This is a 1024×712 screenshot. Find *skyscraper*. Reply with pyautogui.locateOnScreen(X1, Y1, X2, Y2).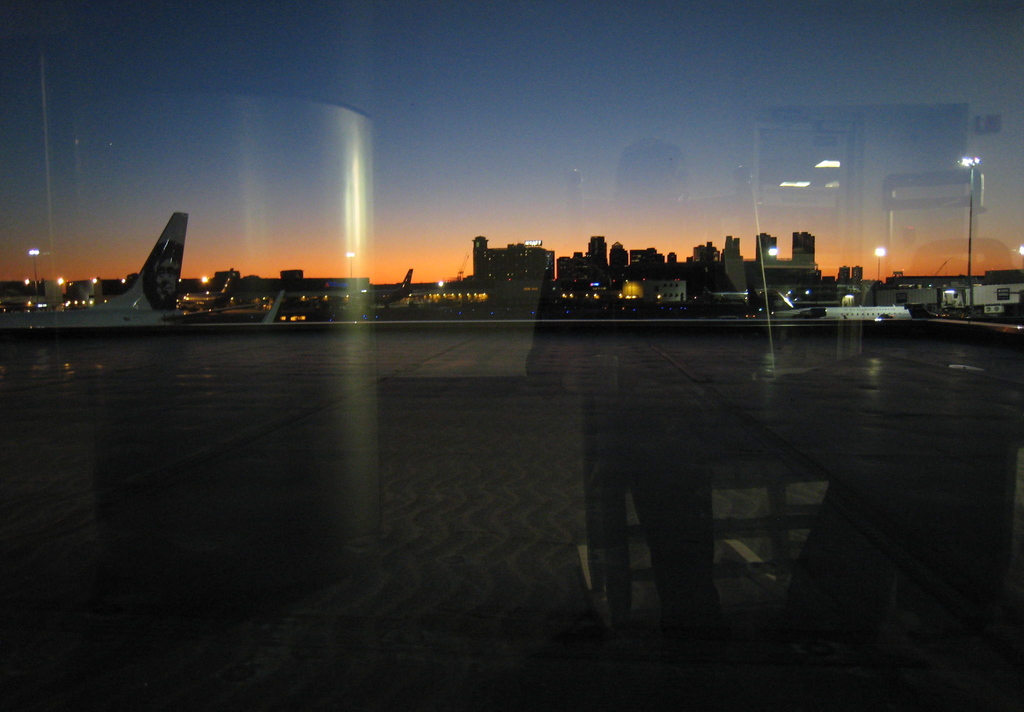
pyautogui.locateOnScreen(604, 231, 636, 295).
